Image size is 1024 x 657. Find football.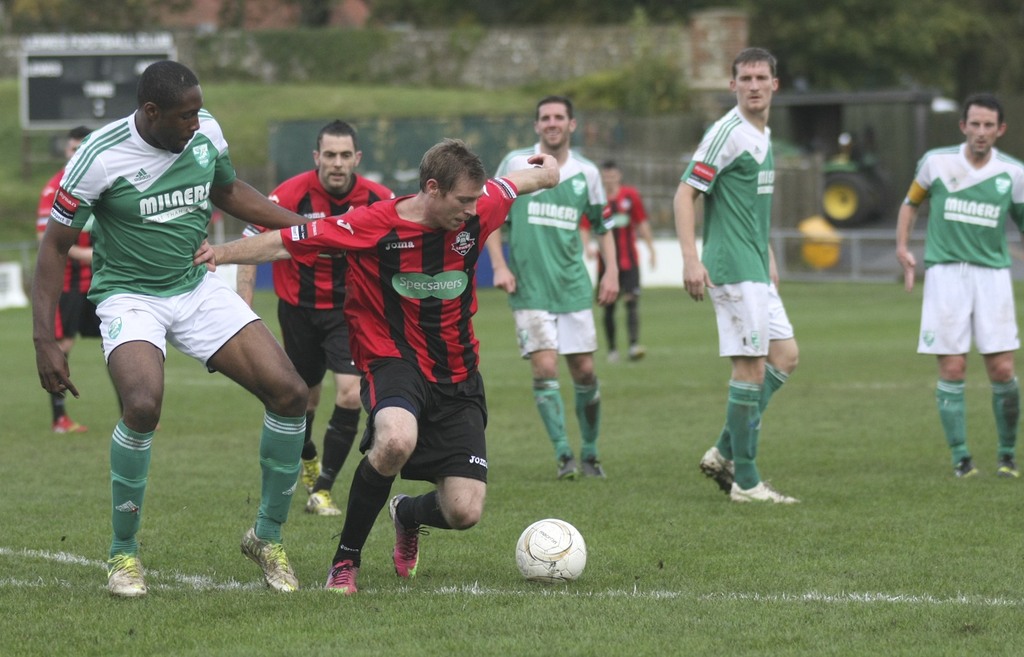
<box>513,516,584,587</box>.
